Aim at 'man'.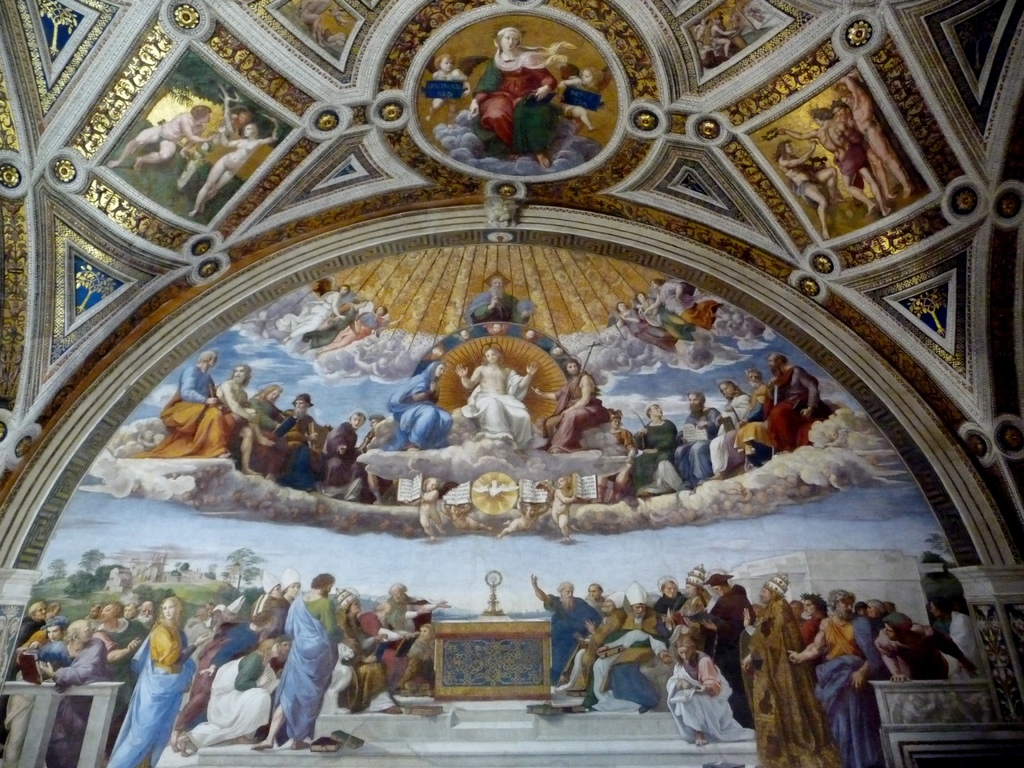
Aimed at pyautogui.locateOnScreen(732, 367, 774, 470).
